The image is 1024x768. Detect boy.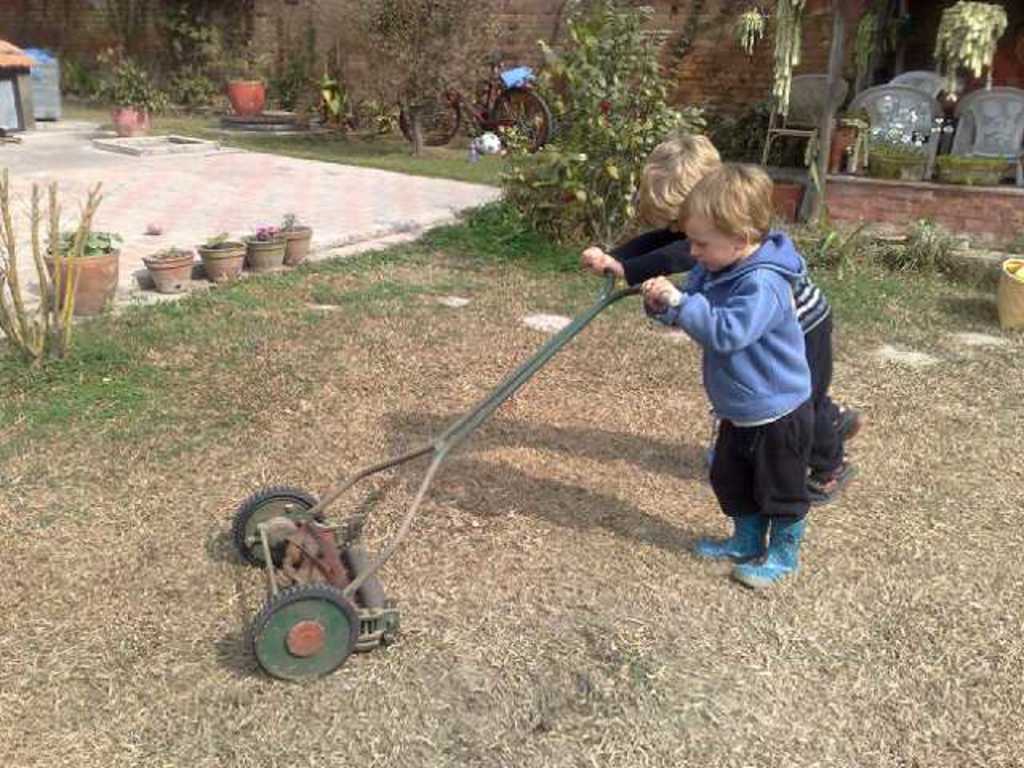
Detection: Rect(581, 134, 869, 504).
